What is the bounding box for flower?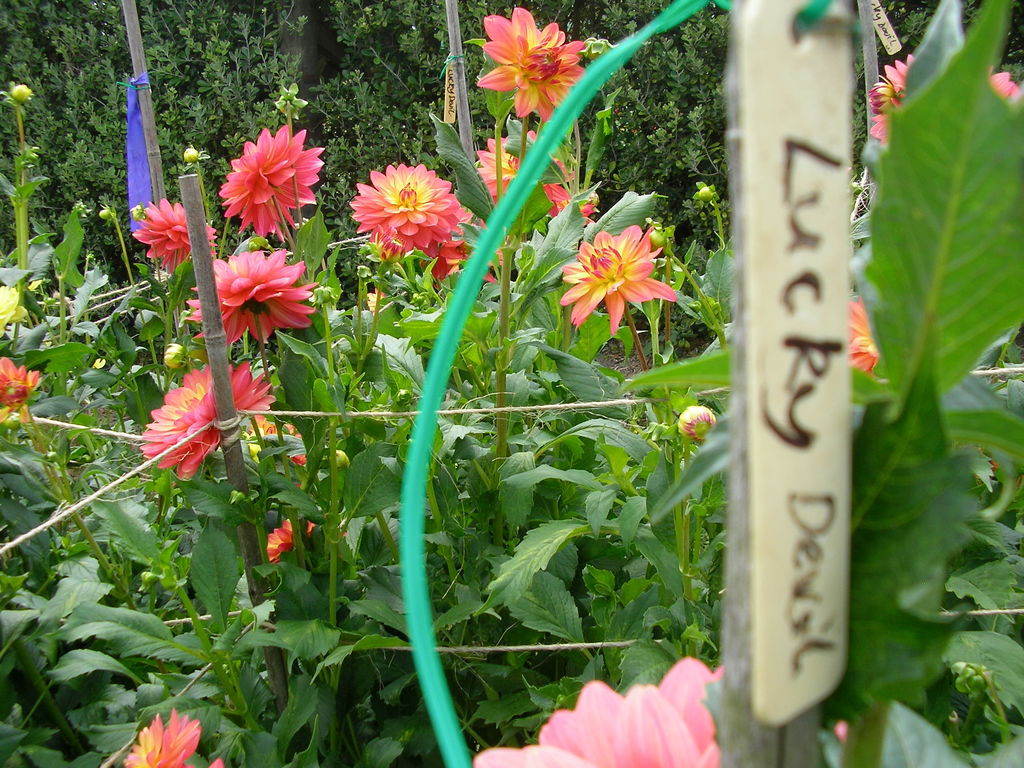
locate(146, 362, 273, 479).
